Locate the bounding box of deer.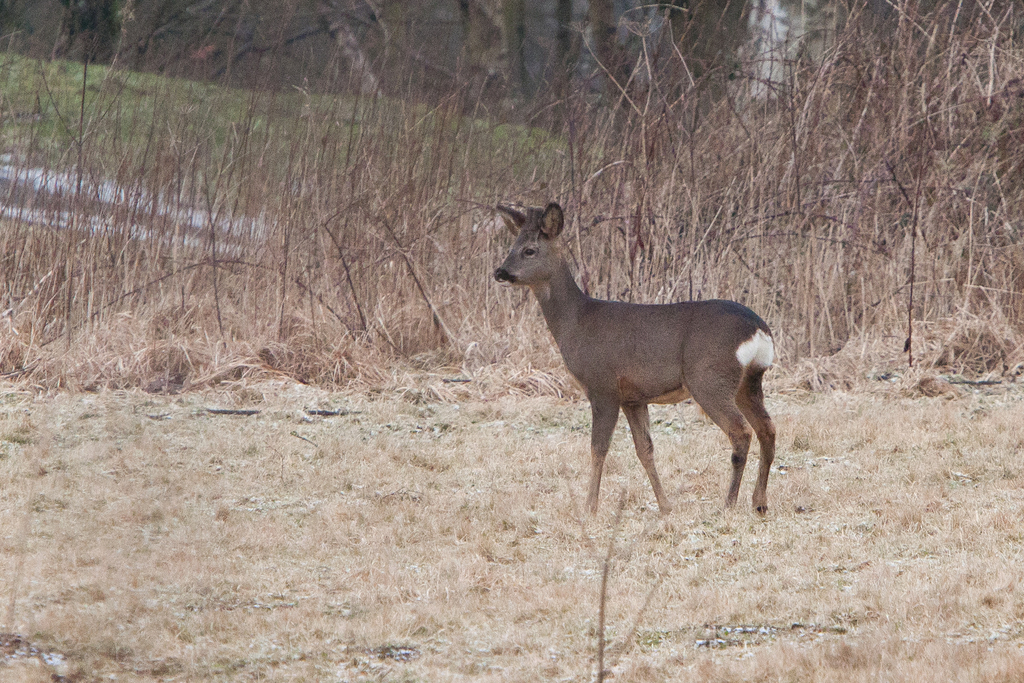
Bounding box: [493,204,775,514].
